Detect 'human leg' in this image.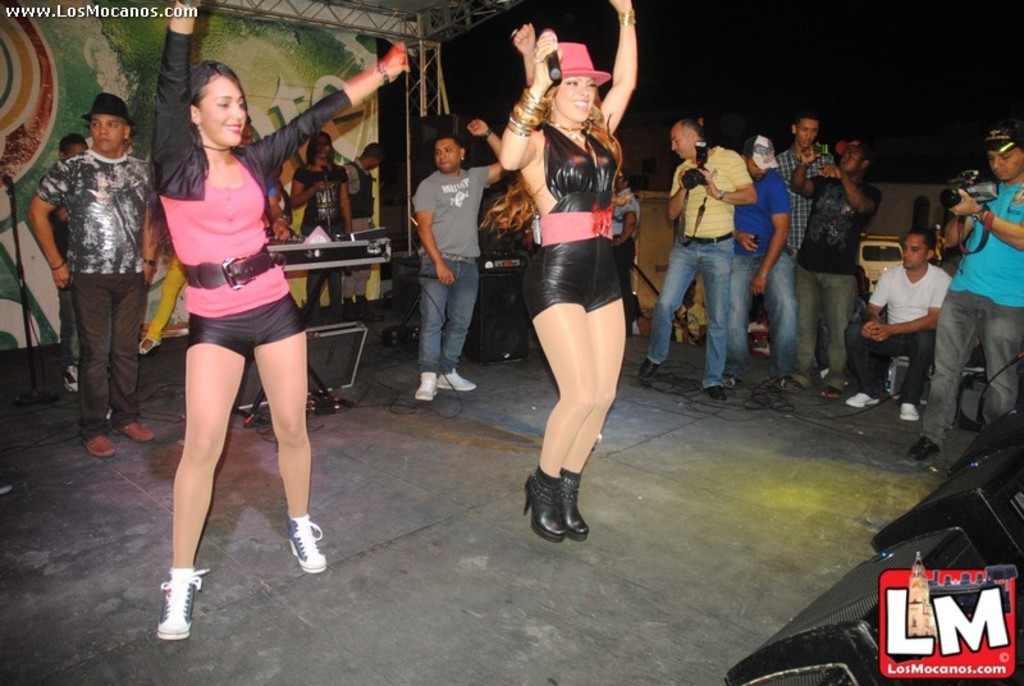
Detection: 253:334:319:577.
